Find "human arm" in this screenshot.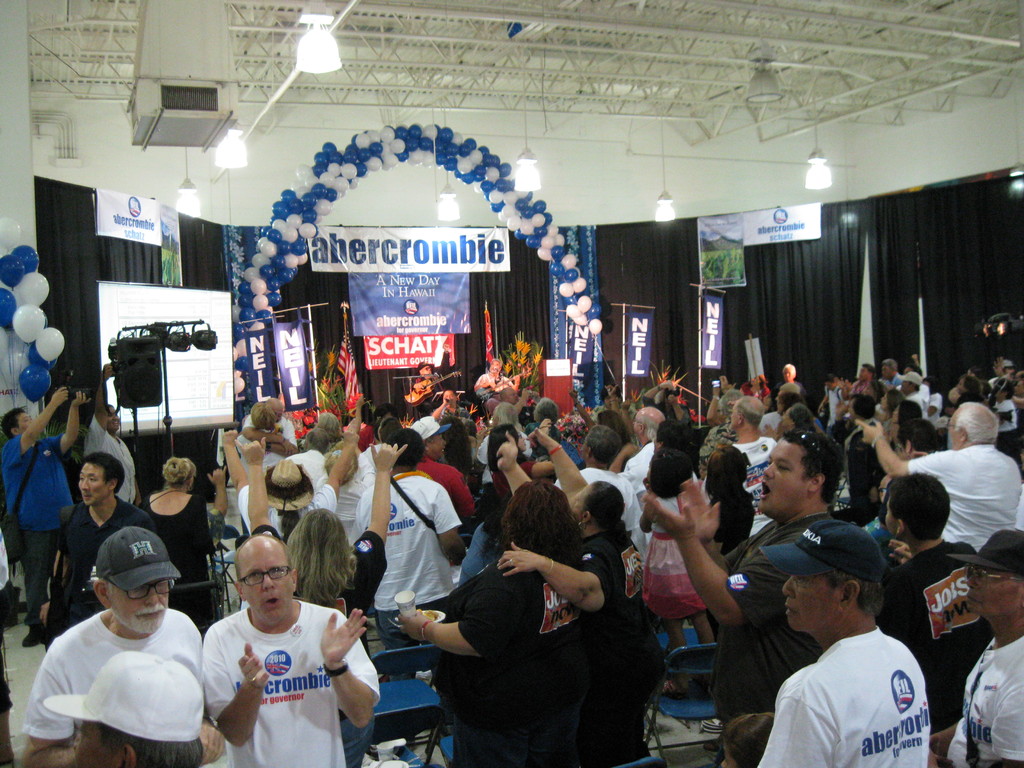
The bounding box for "human arm" is x1=38 y1=522 x2=65 y2=631.
